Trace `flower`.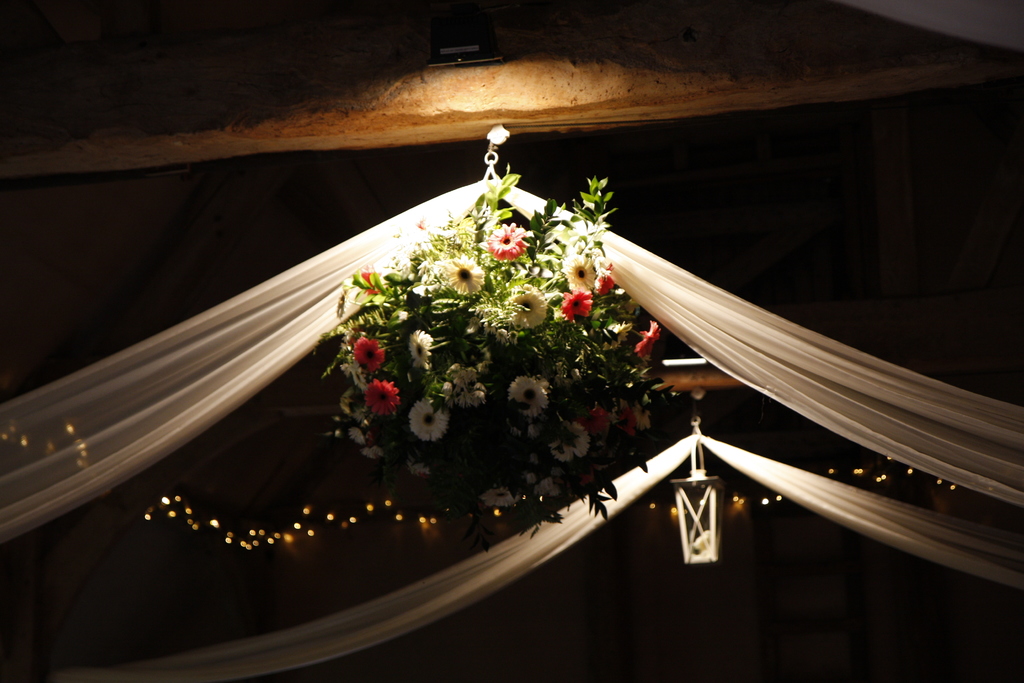
Traced to l=351, t=340, r=387, b=372.
